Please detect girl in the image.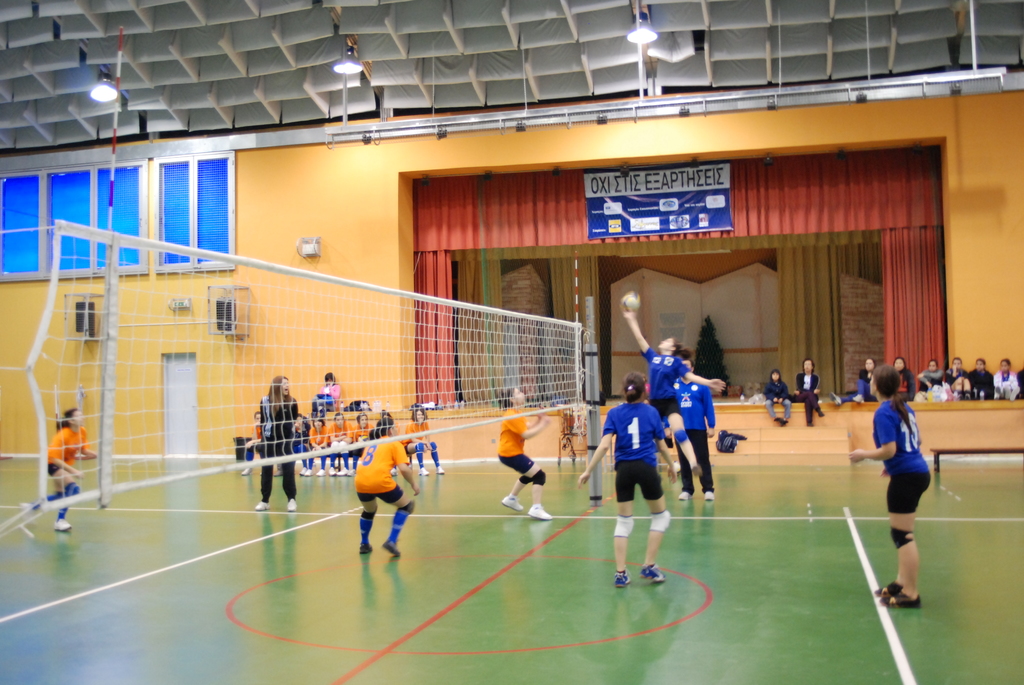
select_region(241, 412, 261, 475).
